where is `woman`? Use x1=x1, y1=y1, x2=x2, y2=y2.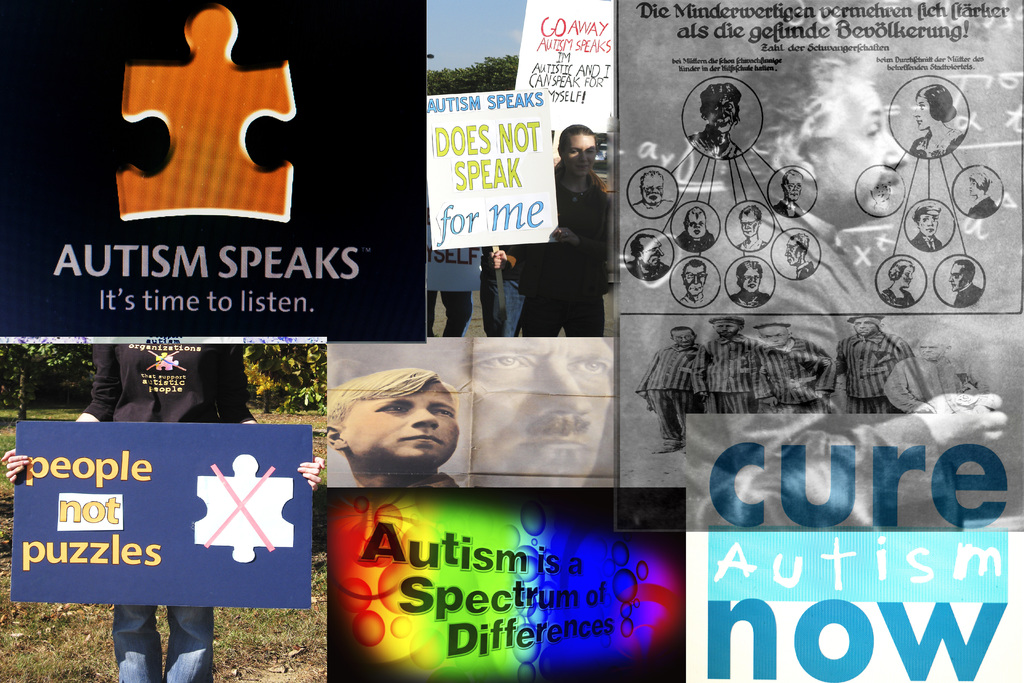
x1=907, y1=84, x2=967, y2=158.
